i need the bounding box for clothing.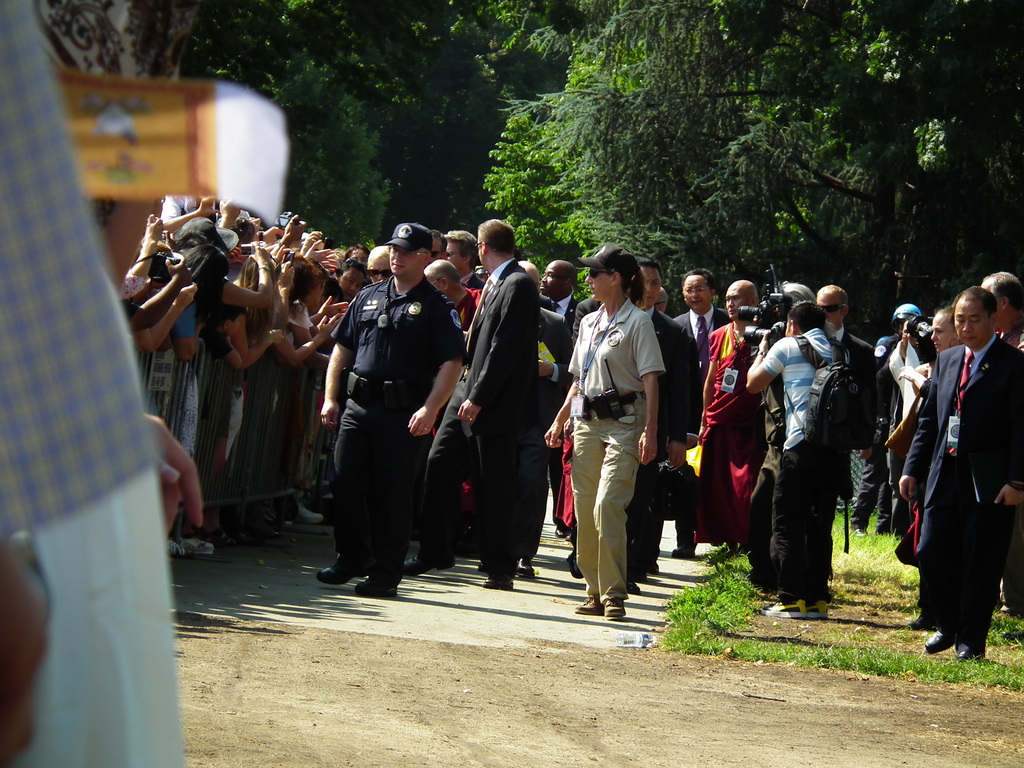
Here it is: box(906, 312, 1020, 653).
